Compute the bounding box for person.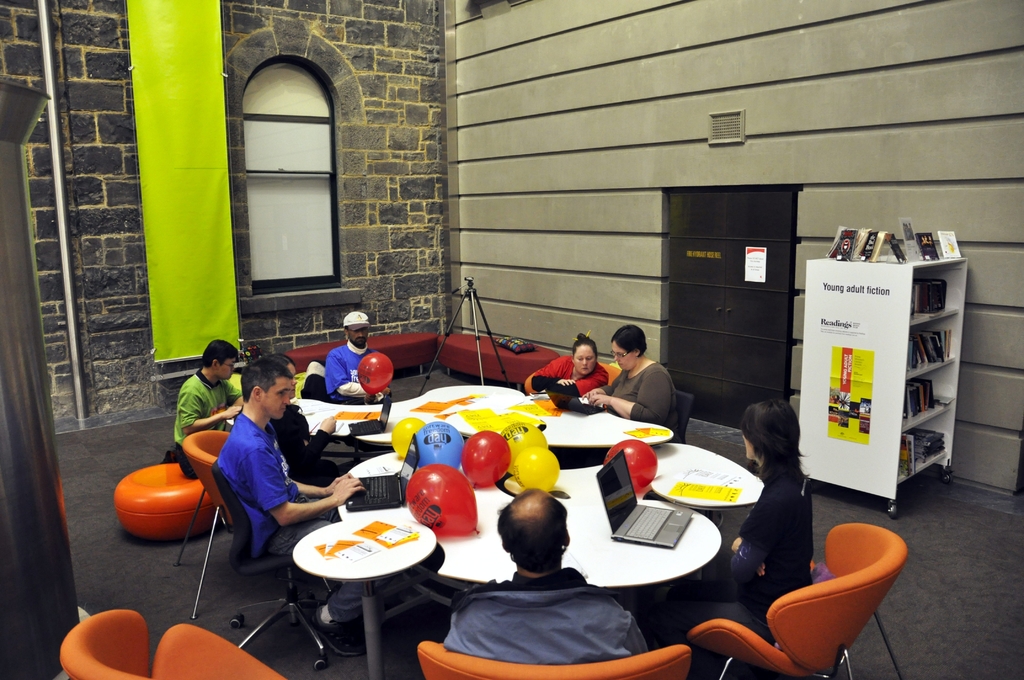
locate(216, 355, 404, 656).
